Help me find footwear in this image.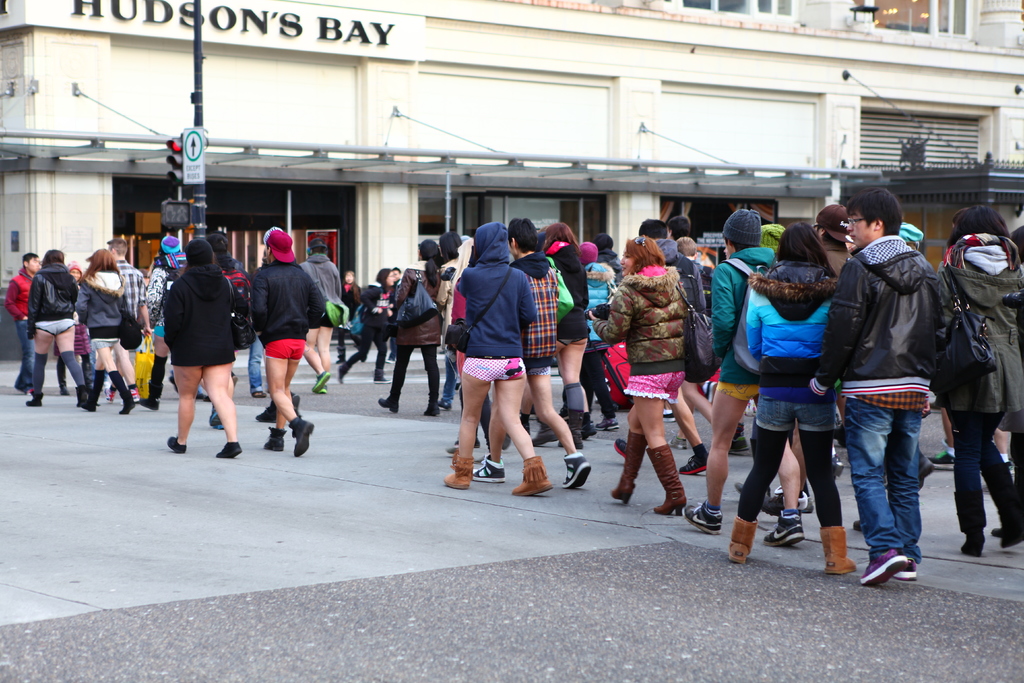
Found it: left=1003, top=463, right=1014, bottom=477.
